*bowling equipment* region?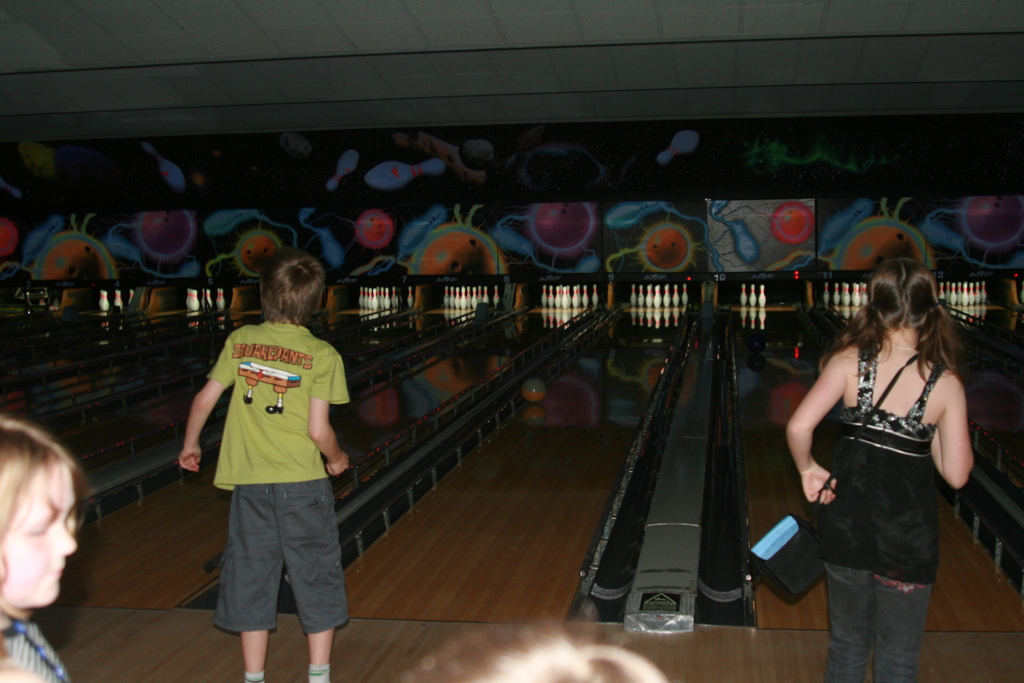
detection(748, 279, 756, 310)
